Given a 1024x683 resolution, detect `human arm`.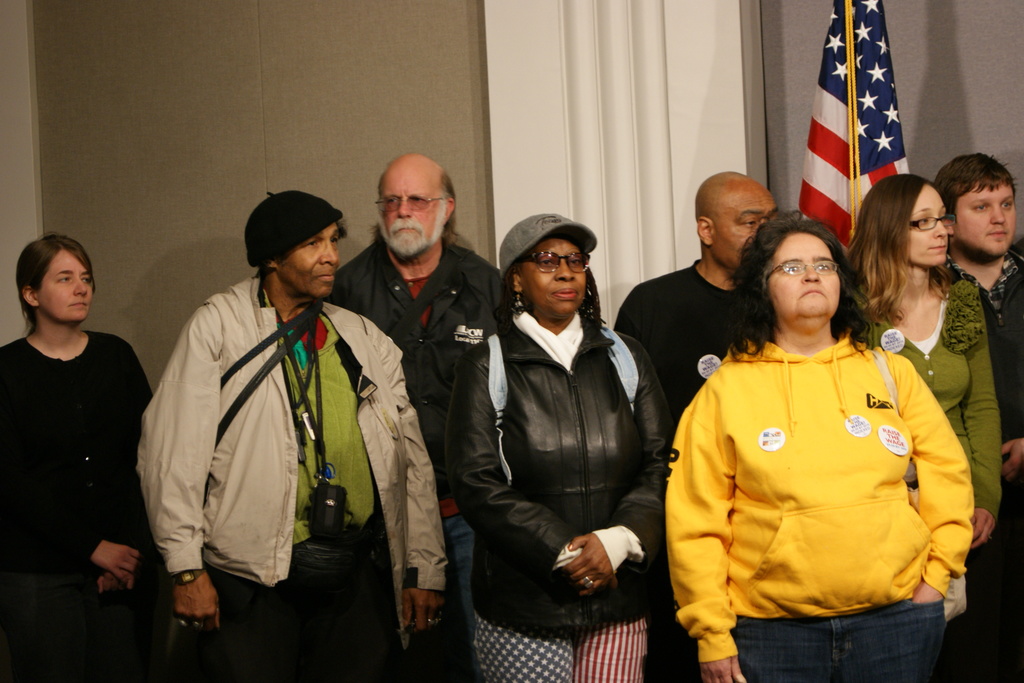
(x1=612, y1=265, x2=673, y2=361).
